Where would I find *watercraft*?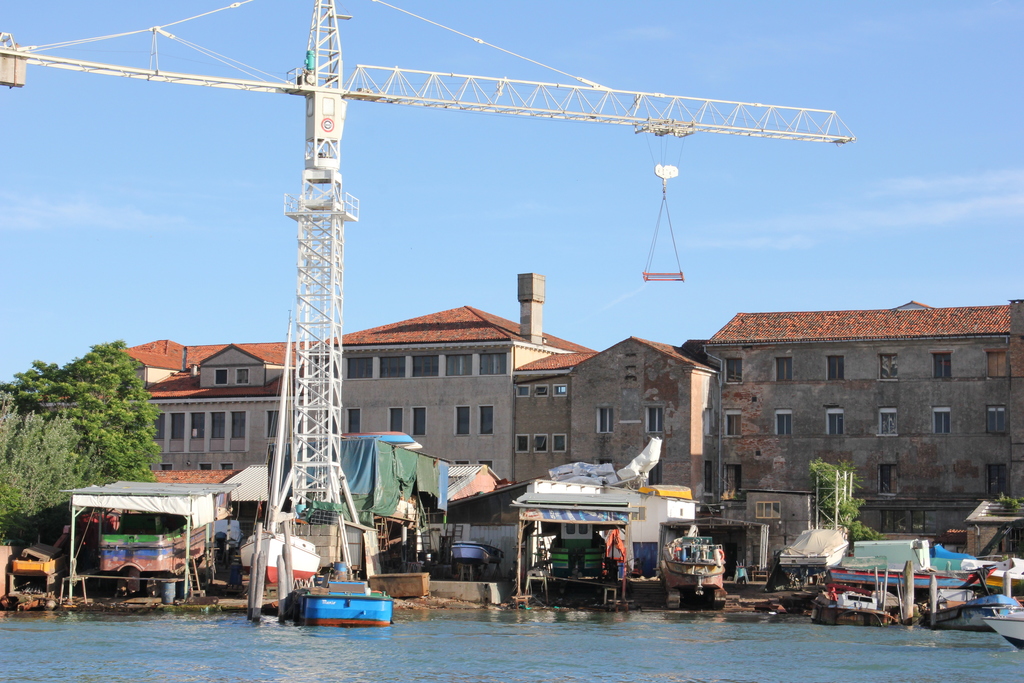
At (918, 597, 1023, 648).
